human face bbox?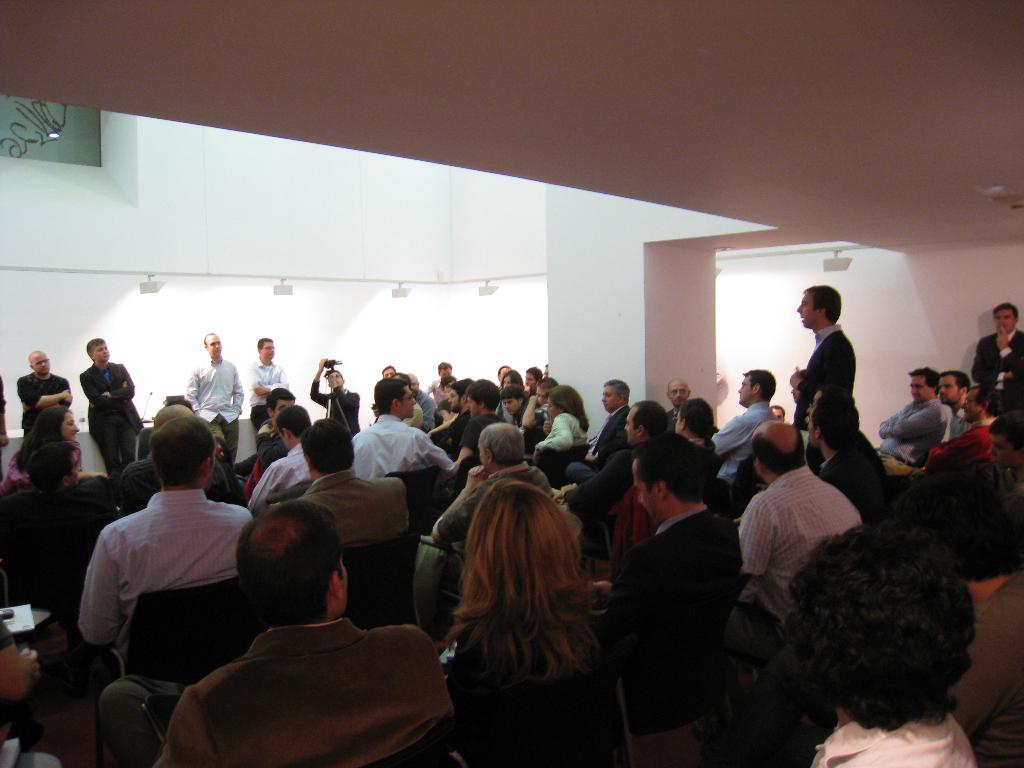
crop(58, 416, 77, 440)
